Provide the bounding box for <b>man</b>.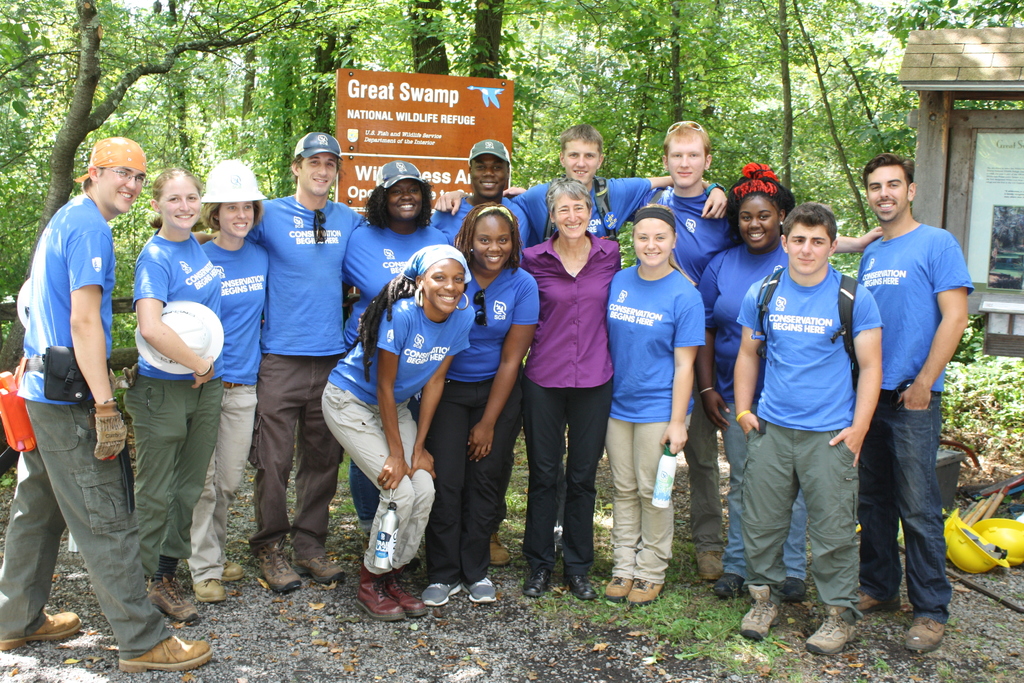
[431, 125, 728, 248].
